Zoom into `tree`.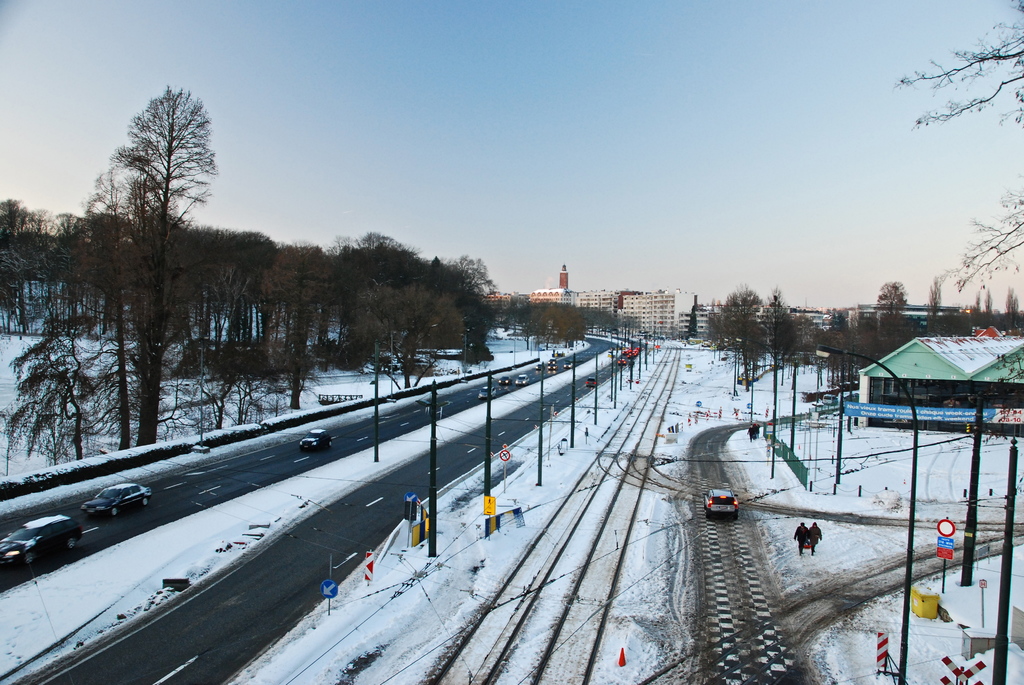
Zoom target: (888, 3, 1023, 295).
